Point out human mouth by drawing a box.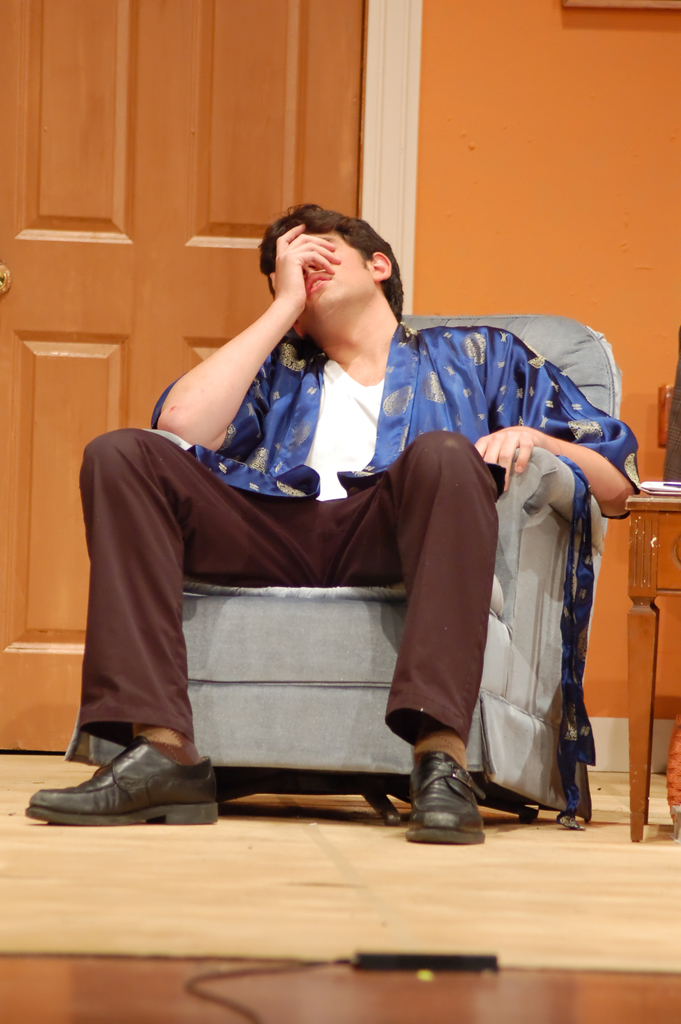
296/262/334/304.
